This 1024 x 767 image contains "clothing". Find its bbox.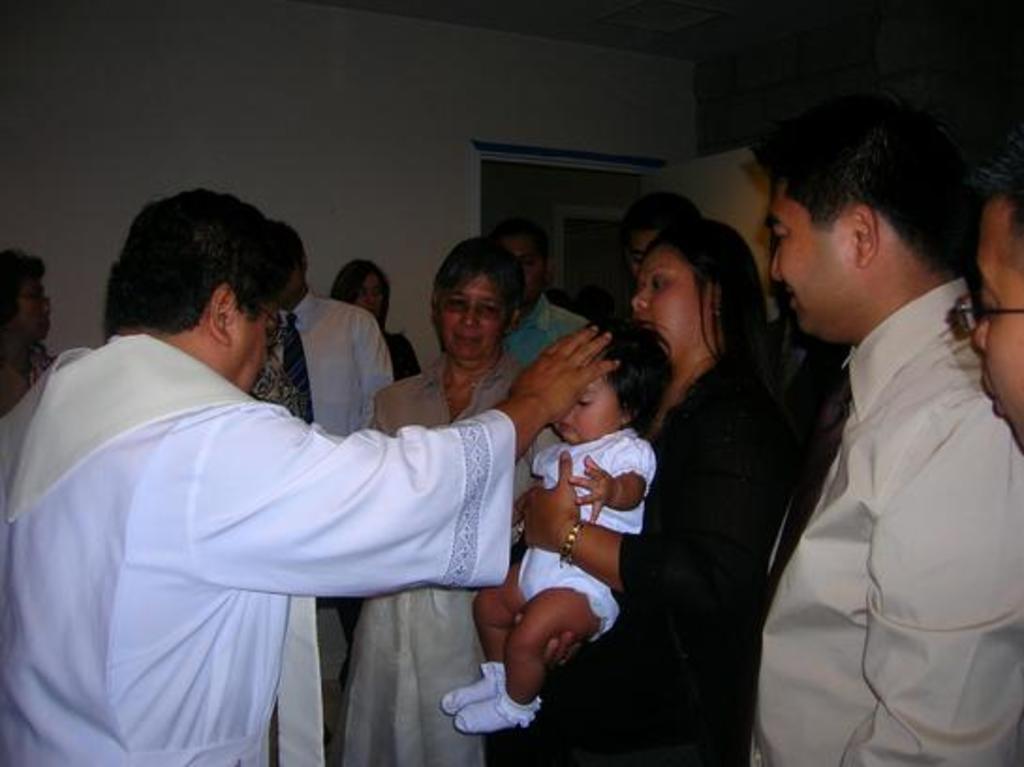
(left=753, top=271, right=1022, bottom=758).
